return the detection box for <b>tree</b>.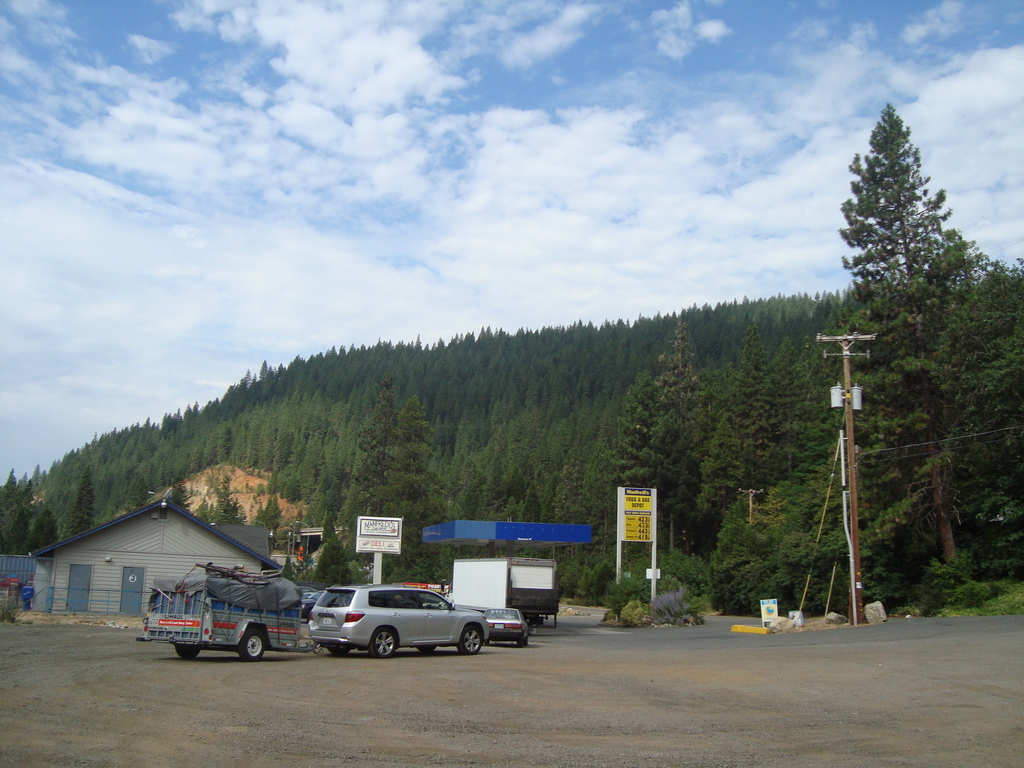
<region>602, 320, 751, 547</region>.
